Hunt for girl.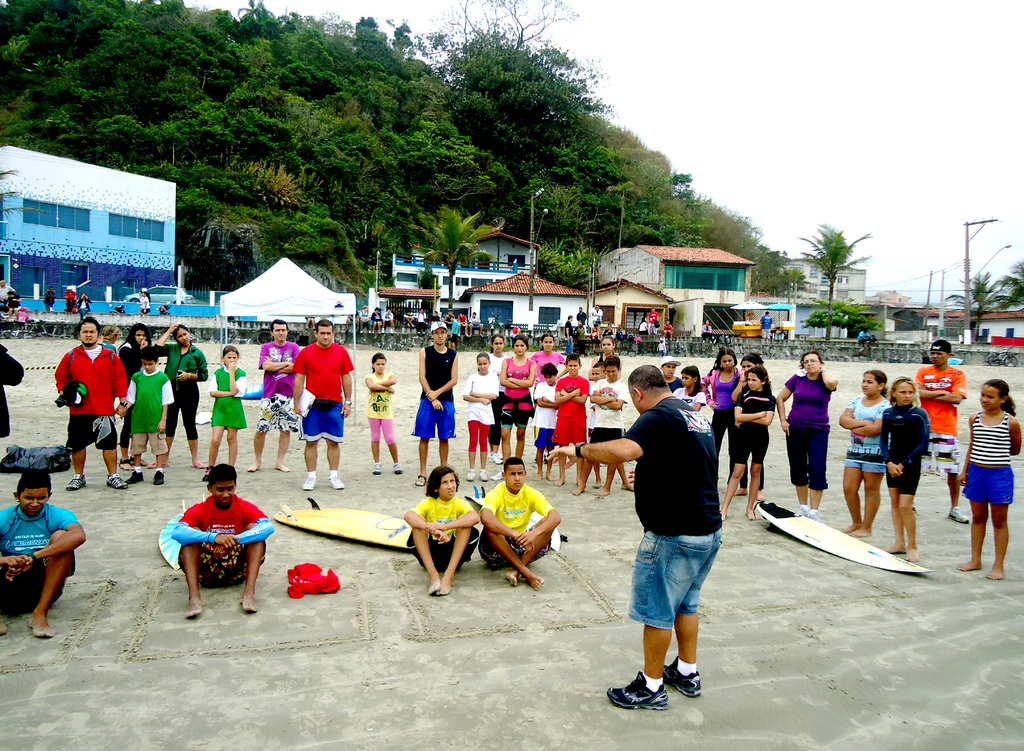
Hunted down at rect(365, 351, 401, 471).
